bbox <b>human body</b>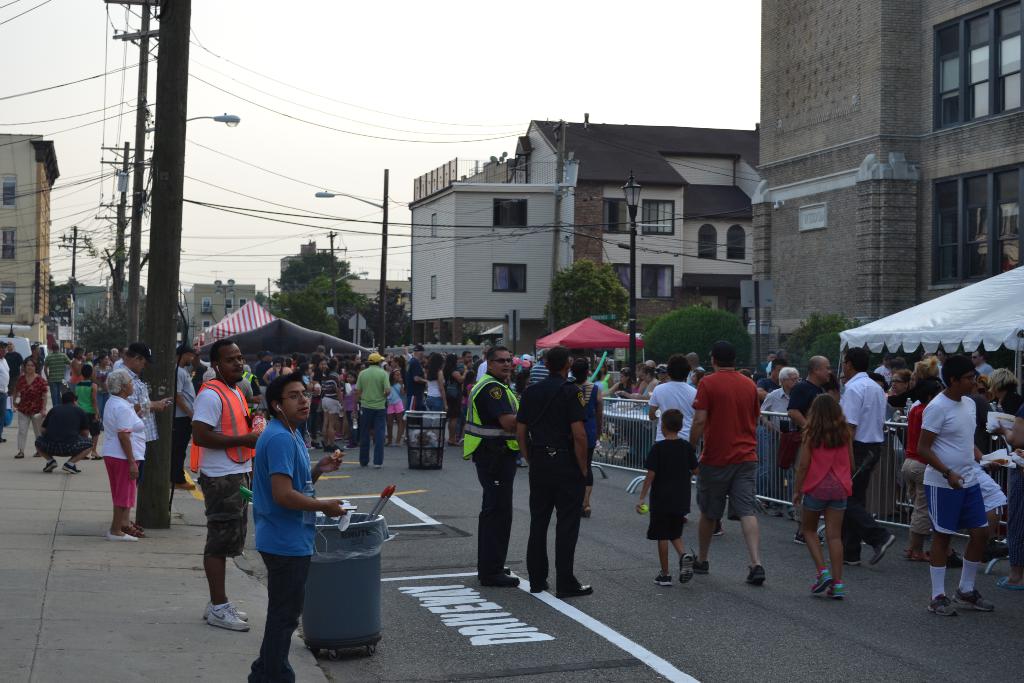
353:366:390:471
